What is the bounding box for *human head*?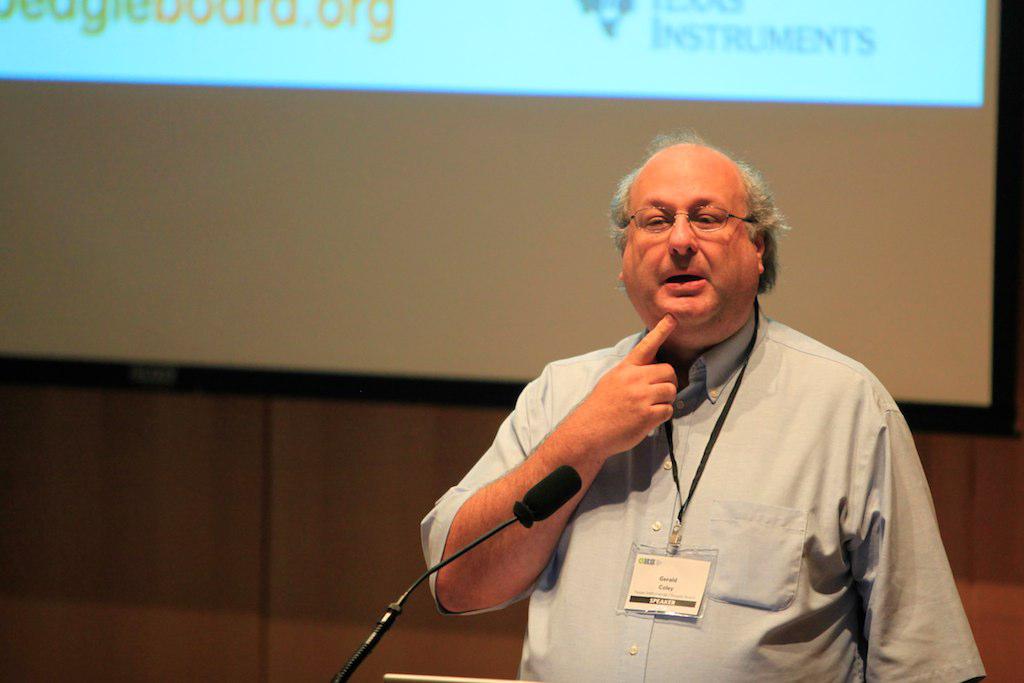
(618, 137, 770, 344).
